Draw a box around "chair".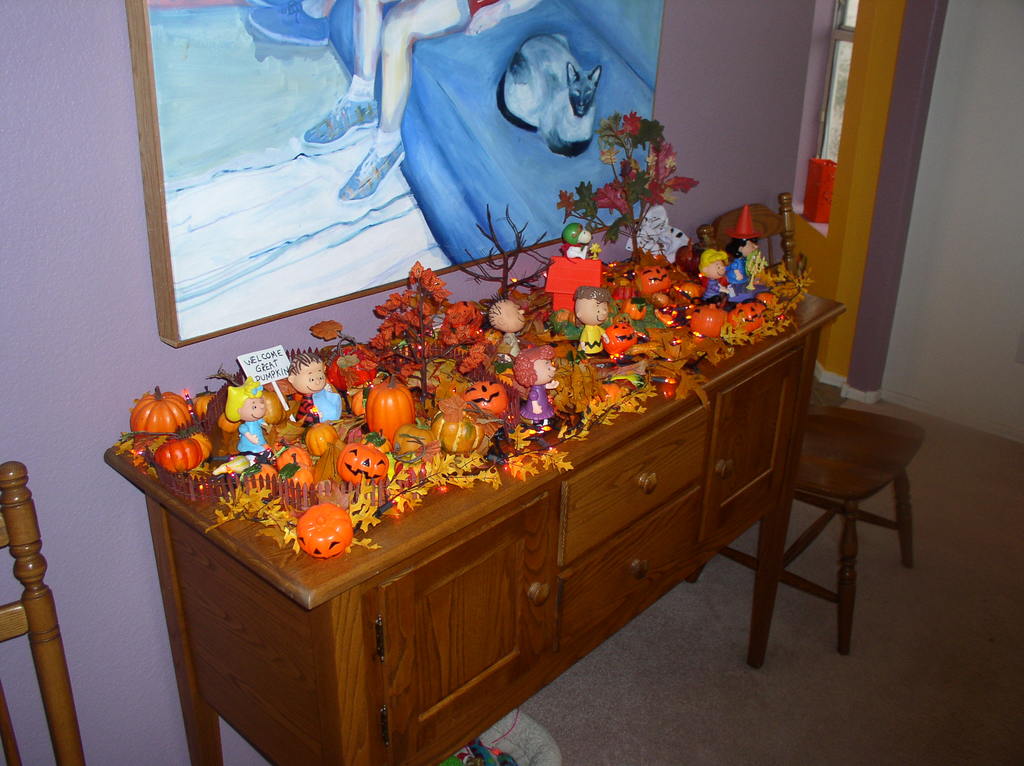
0, 463, 92, 765.
